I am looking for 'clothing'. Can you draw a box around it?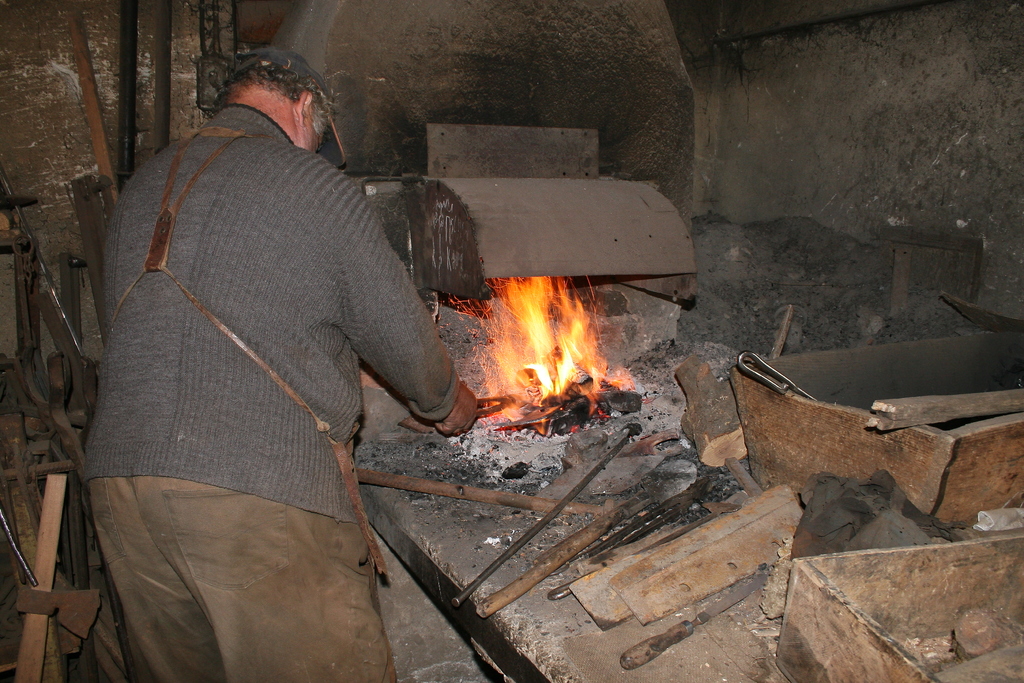
Sure, the bounding box is bbox(88, 86, 448, 639).
